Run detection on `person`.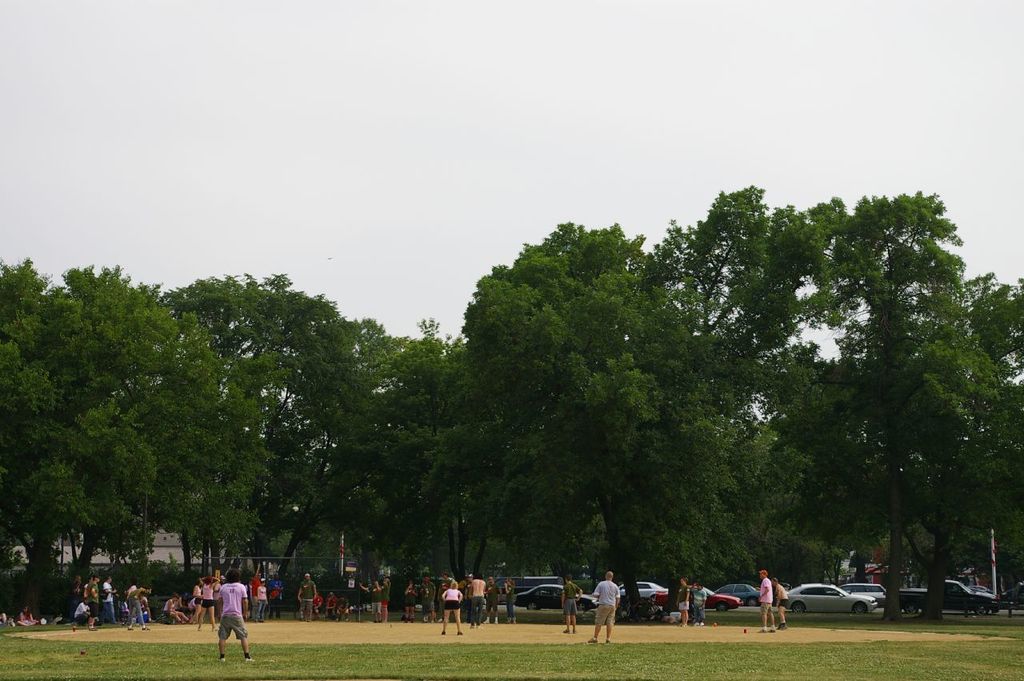
Result: box(774, 576, 790, 628).
